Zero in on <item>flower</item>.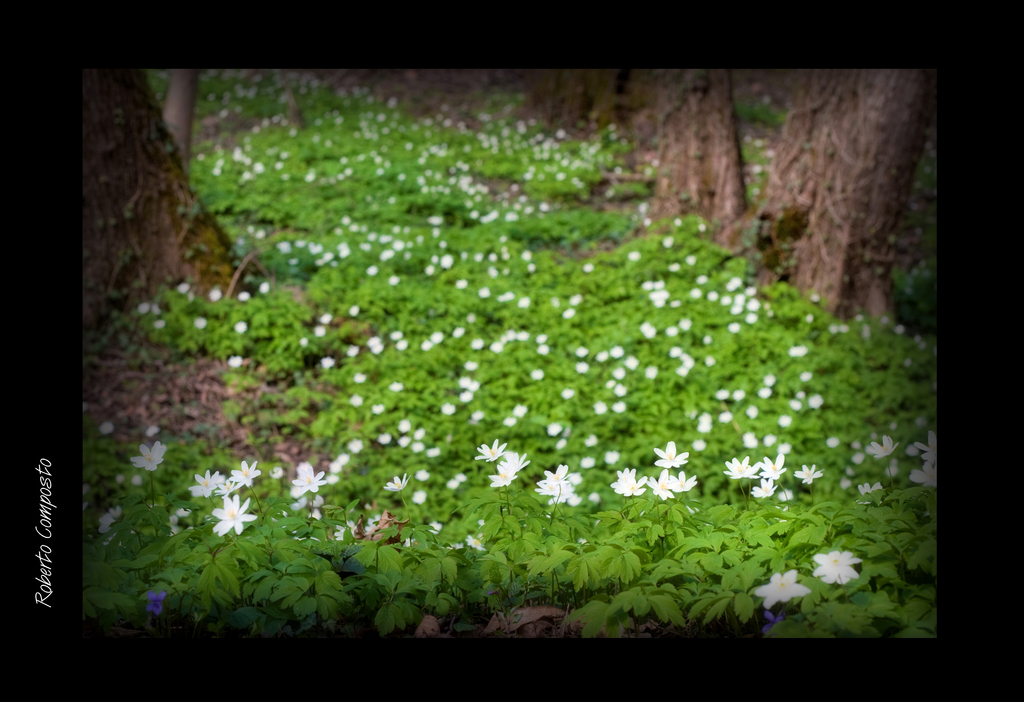
Zeroed in: 293:464:328:491.
